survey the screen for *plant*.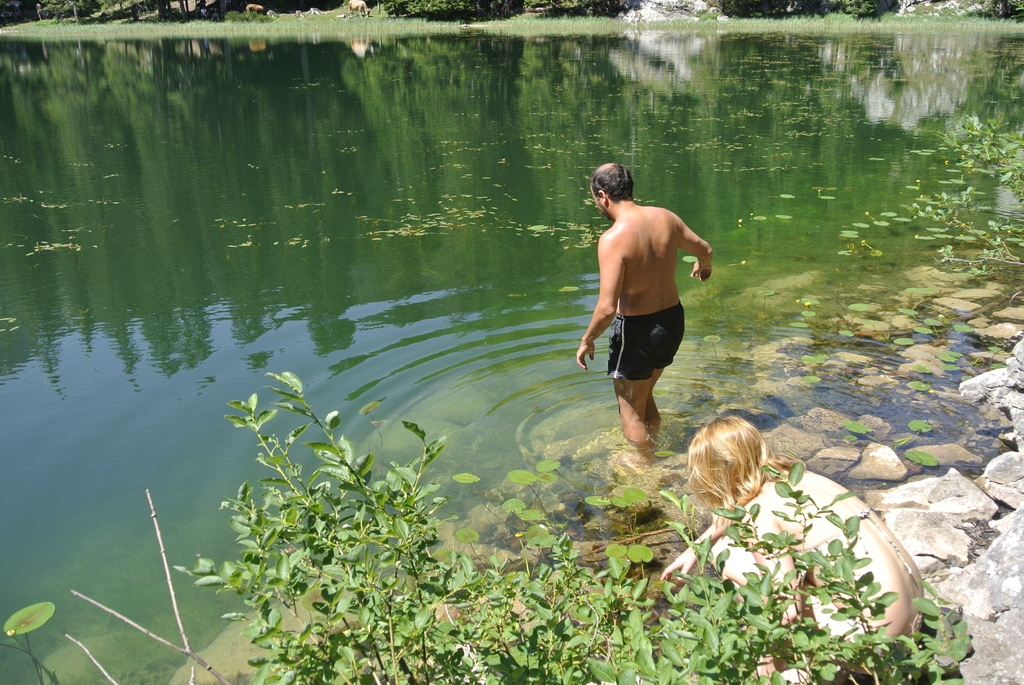
Survey found: [x1=862, y1=240, x2=883, y2=256].
